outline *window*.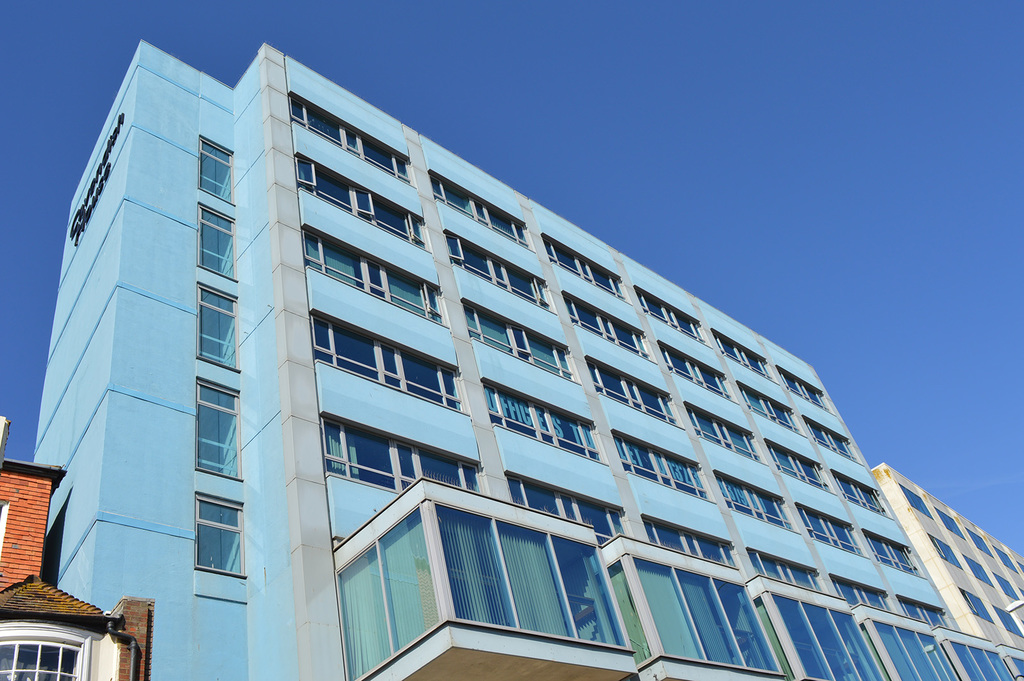
Outline: (left=297, top=150, right=429, bottom=250).
